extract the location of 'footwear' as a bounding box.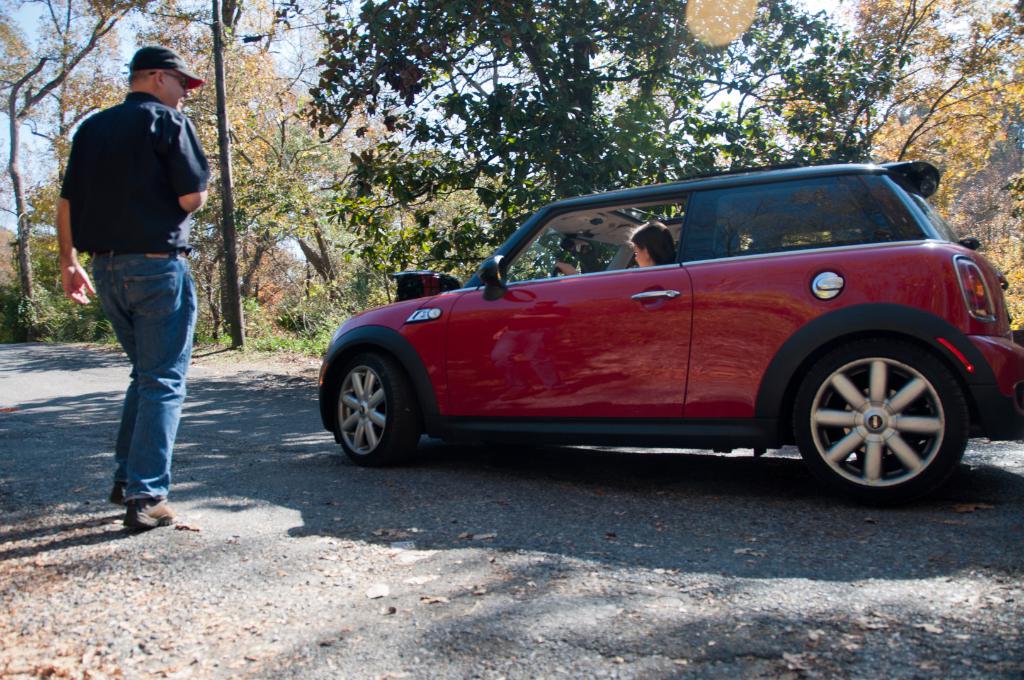
(x1=108, y1=480, x2=173, y2=544).
